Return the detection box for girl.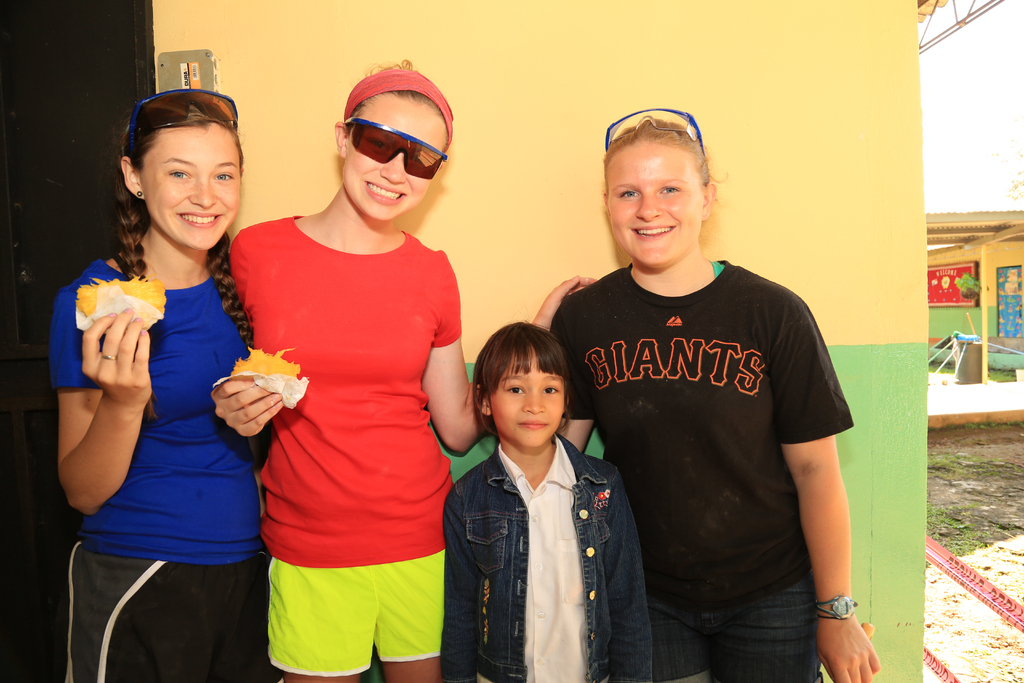
(442, 325, 650, 682).
